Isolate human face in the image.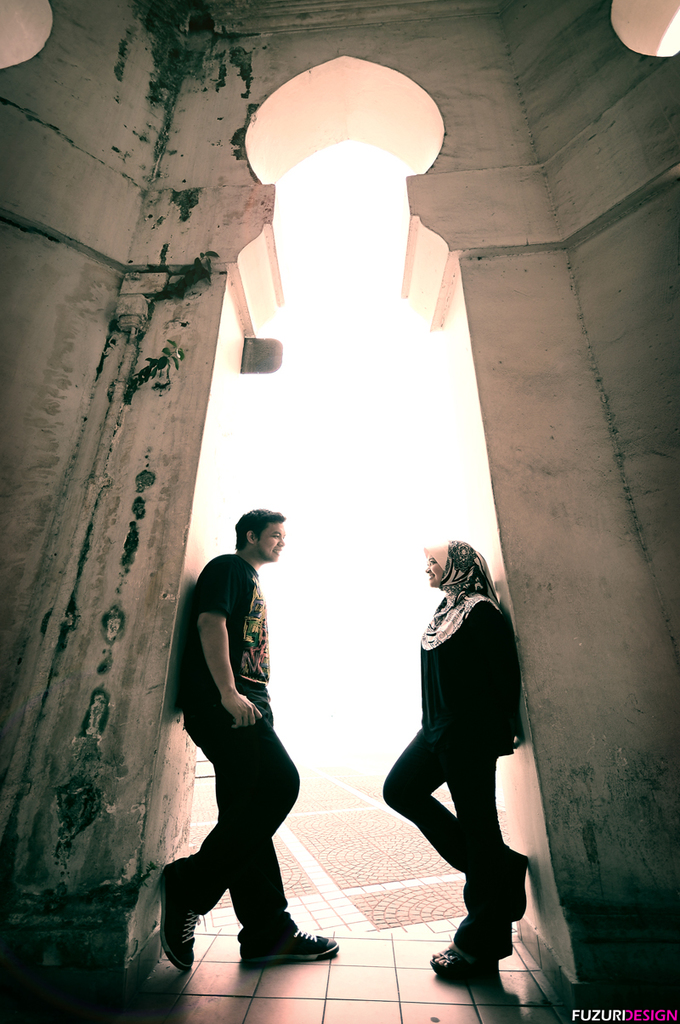
Isolated region: 422/553/444/586.
